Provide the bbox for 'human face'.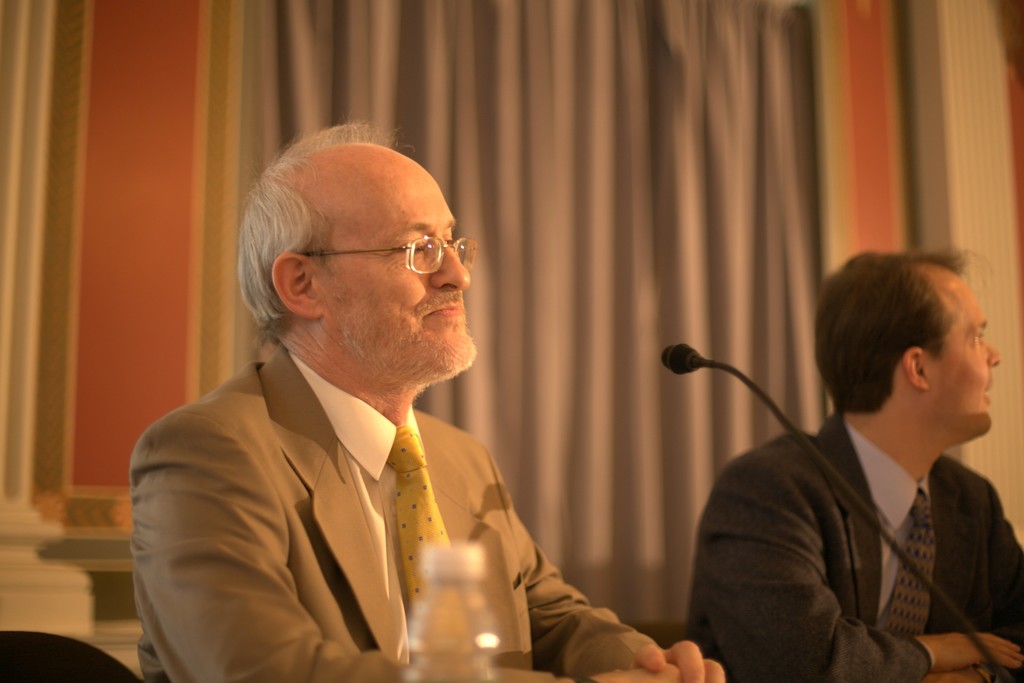
(924,267,1000,436).
